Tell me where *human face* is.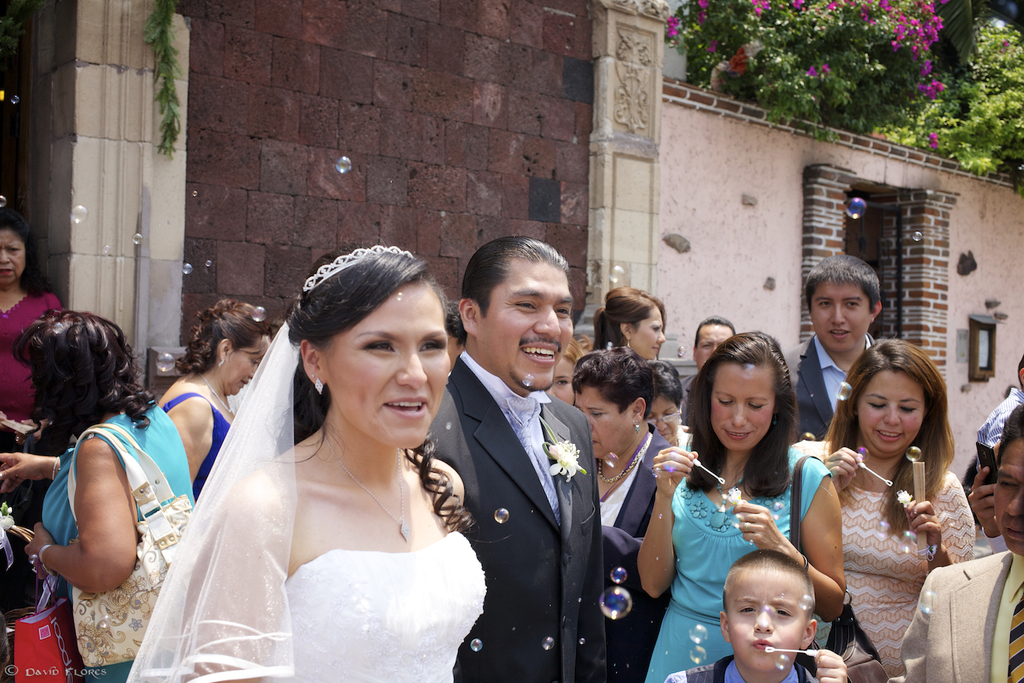
*human face* is at Rect(994, 439, 1023, 549).
